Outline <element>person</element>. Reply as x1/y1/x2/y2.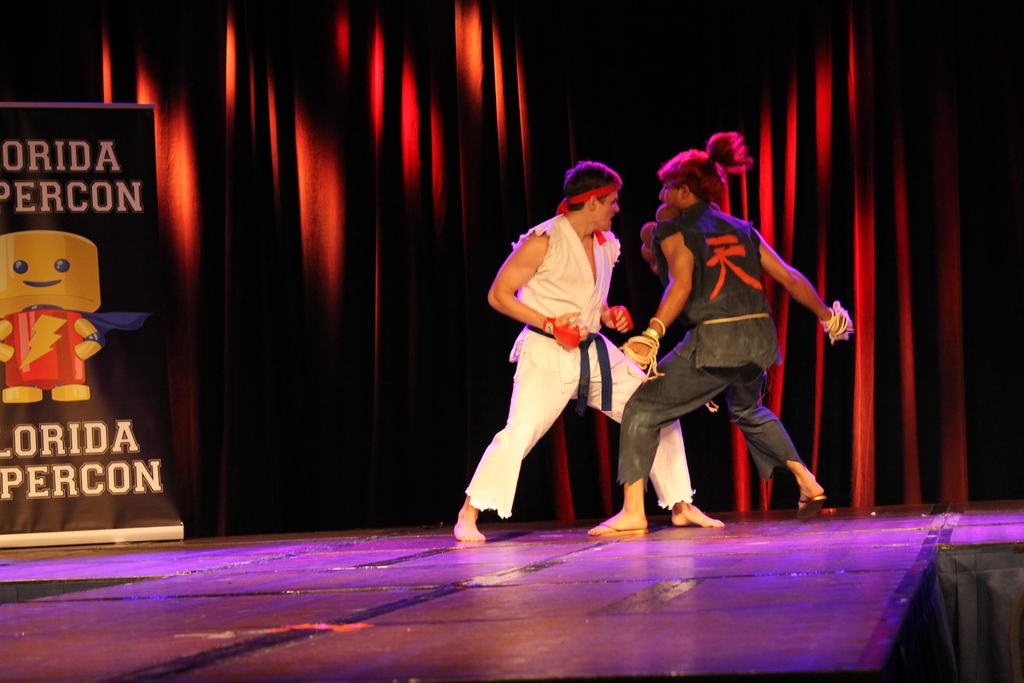
630/142/825/531.
